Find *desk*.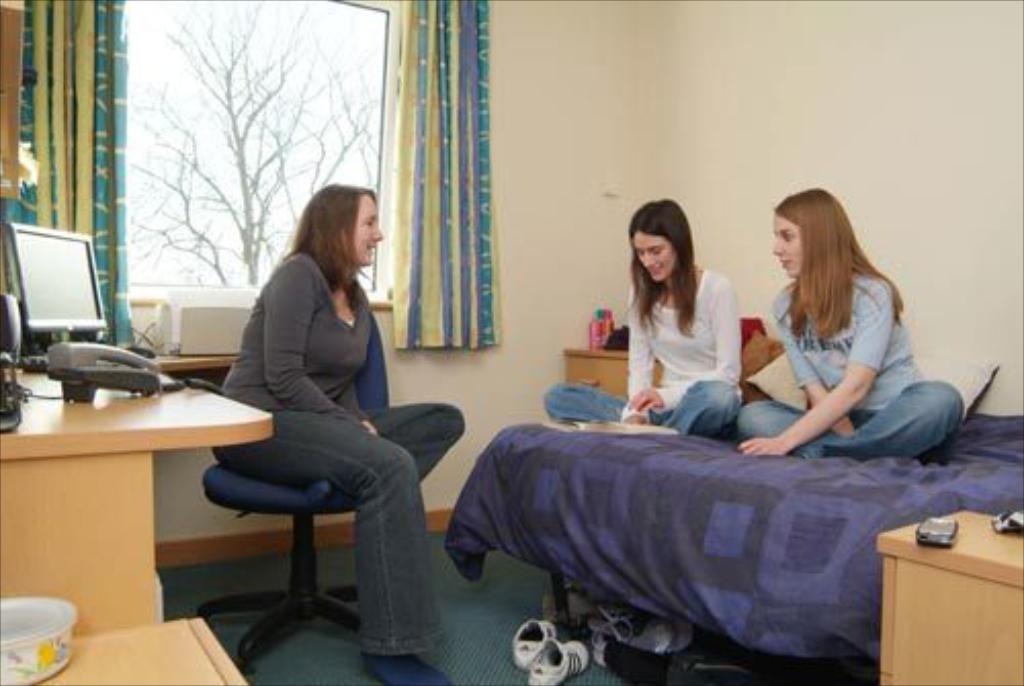
pyautogui.locateOnScreen(4, 340, 256, 647).
